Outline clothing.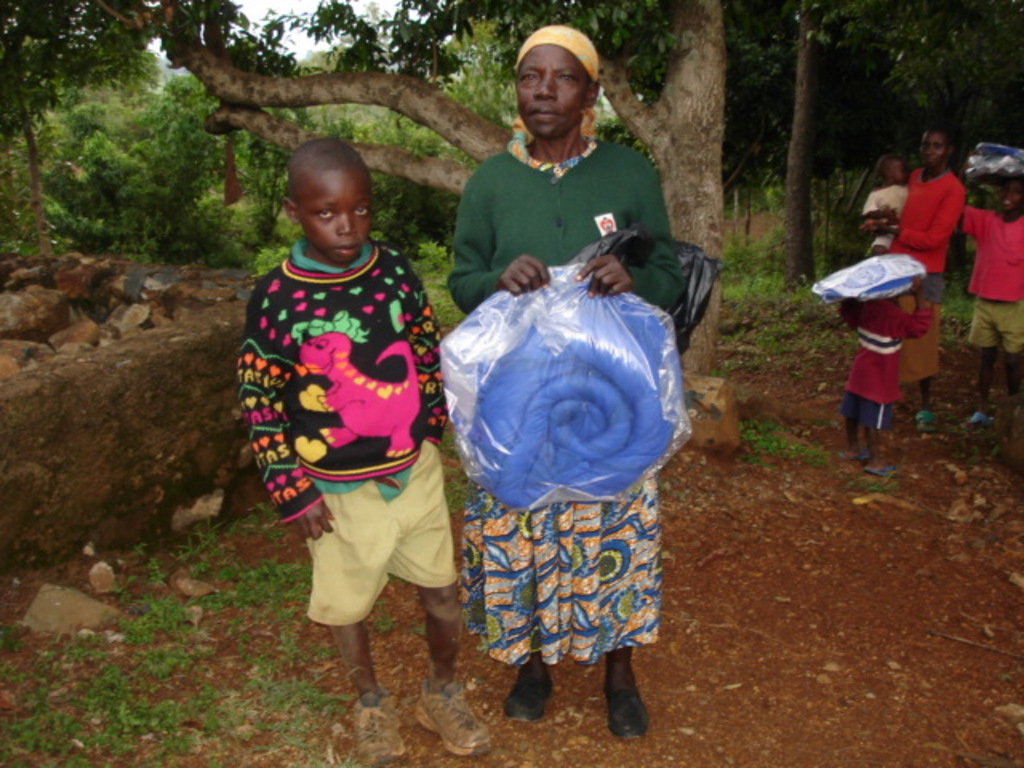
Outline: select_region(451, 118, 690, 666).
